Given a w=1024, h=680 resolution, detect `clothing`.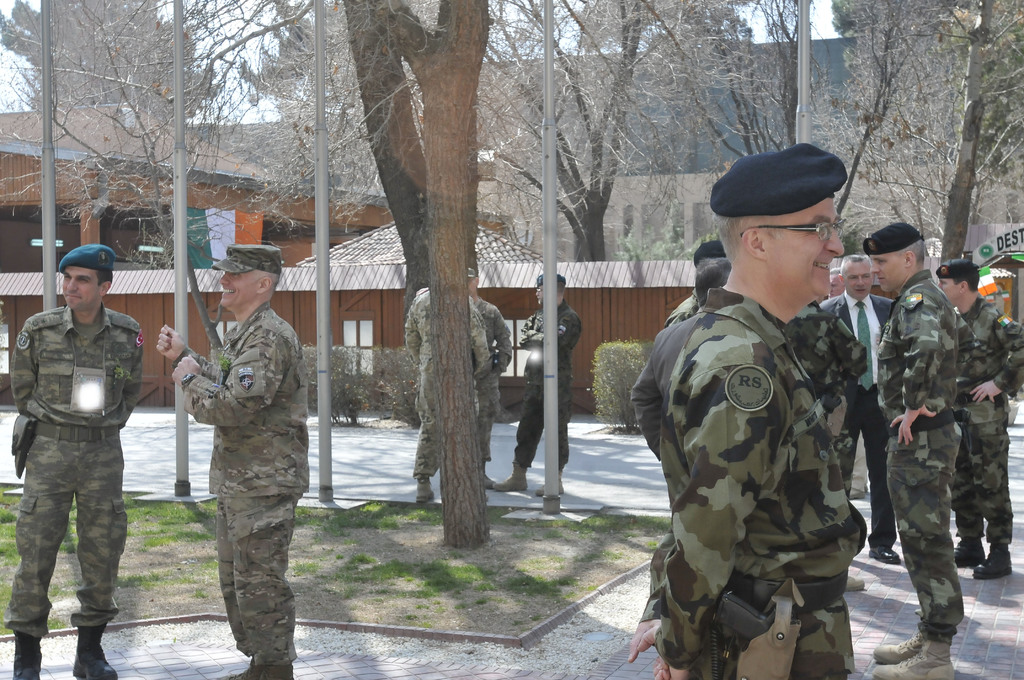
locate(644, 311, 867, 679).
